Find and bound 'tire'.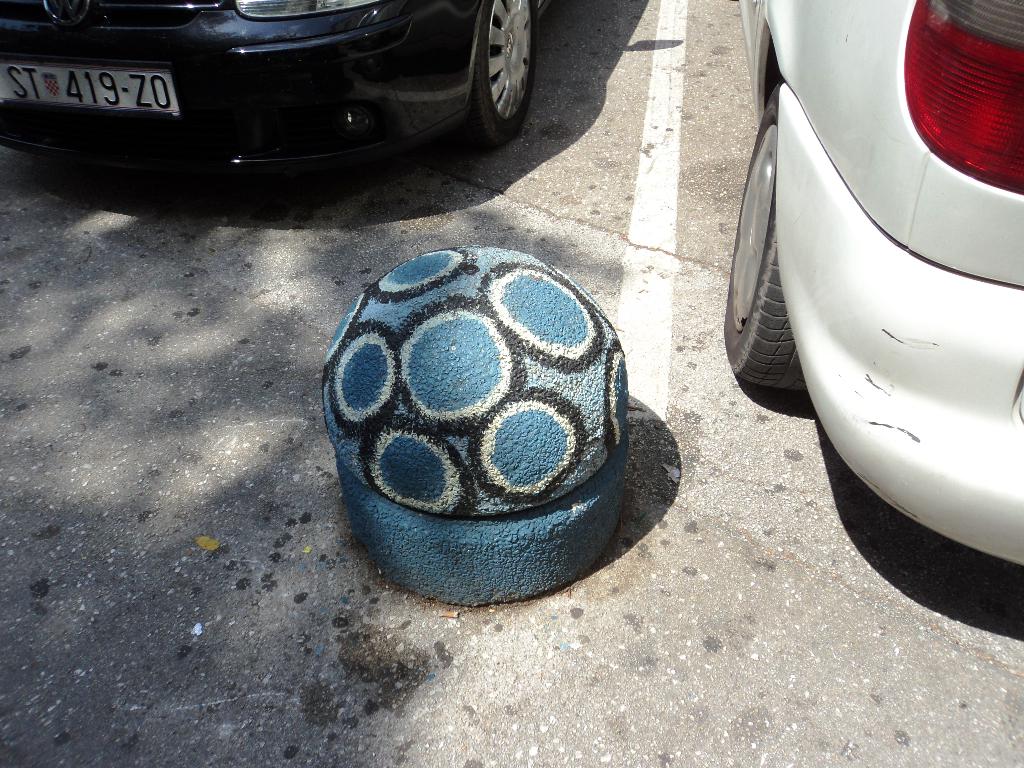
Bound: region(724, 85, 806, 387).
